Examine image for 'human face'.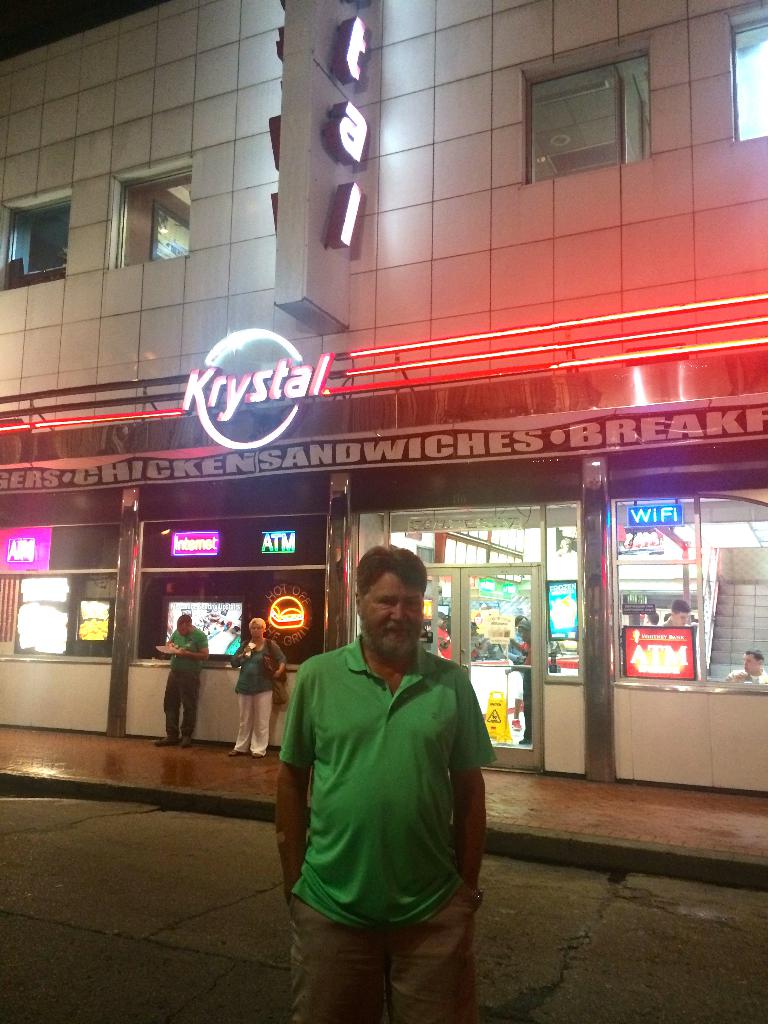
Examination result: 253, 624, 263, 638.
